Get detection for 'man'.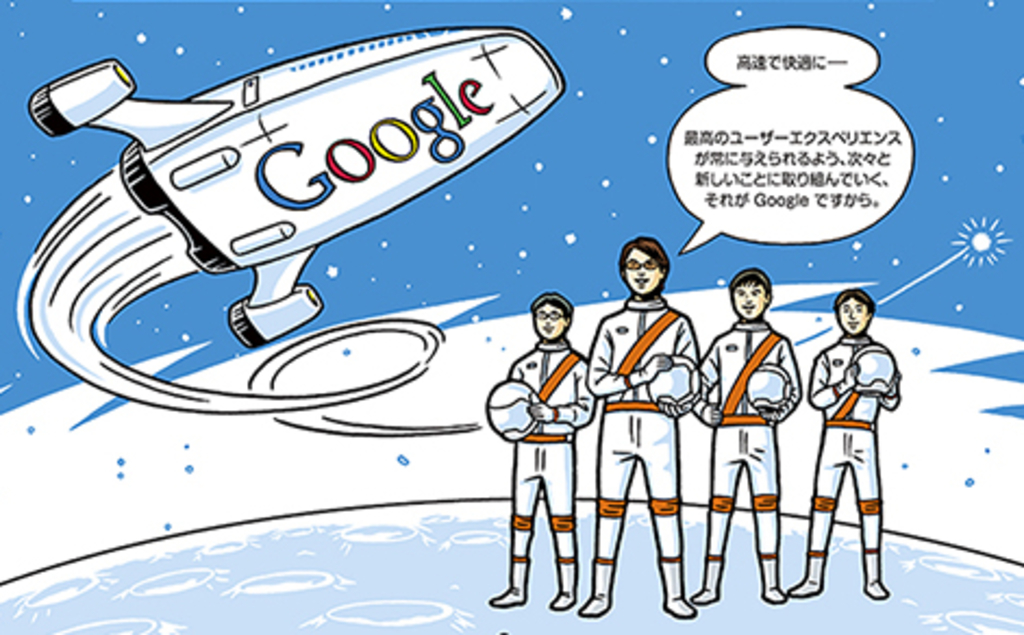
Detection: box=[580, 231, 698, 626].
